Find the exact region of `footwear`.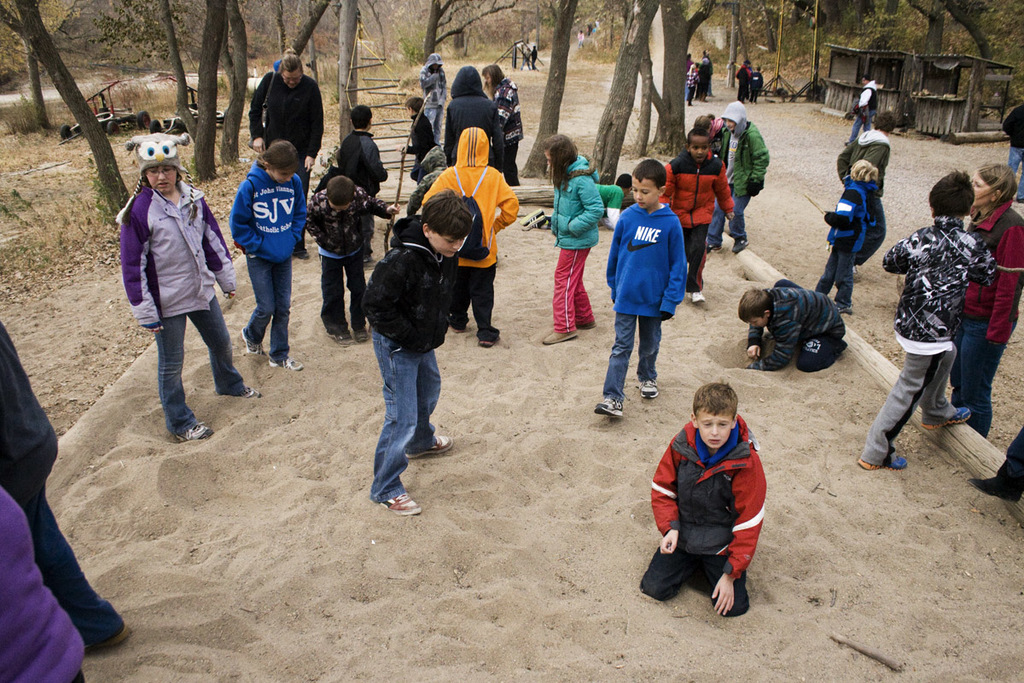
Exact region: [x1=707, y1=243, x2=724, y2=254].
